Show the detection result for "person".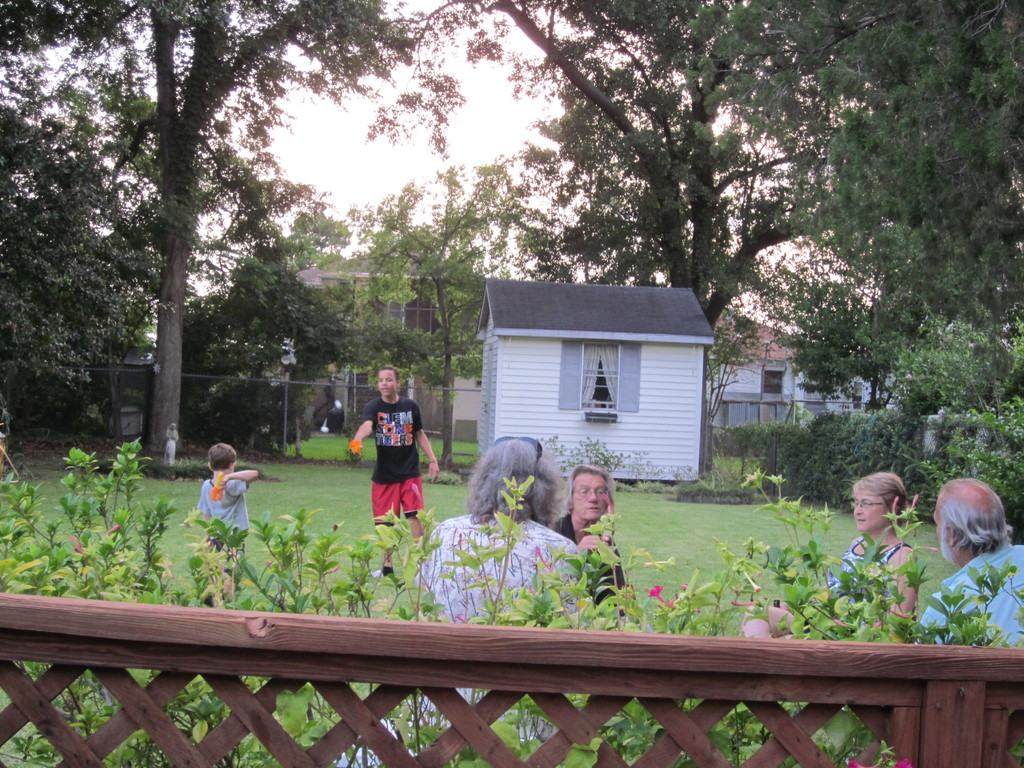
bbox=(199, 444, 262, 585).
